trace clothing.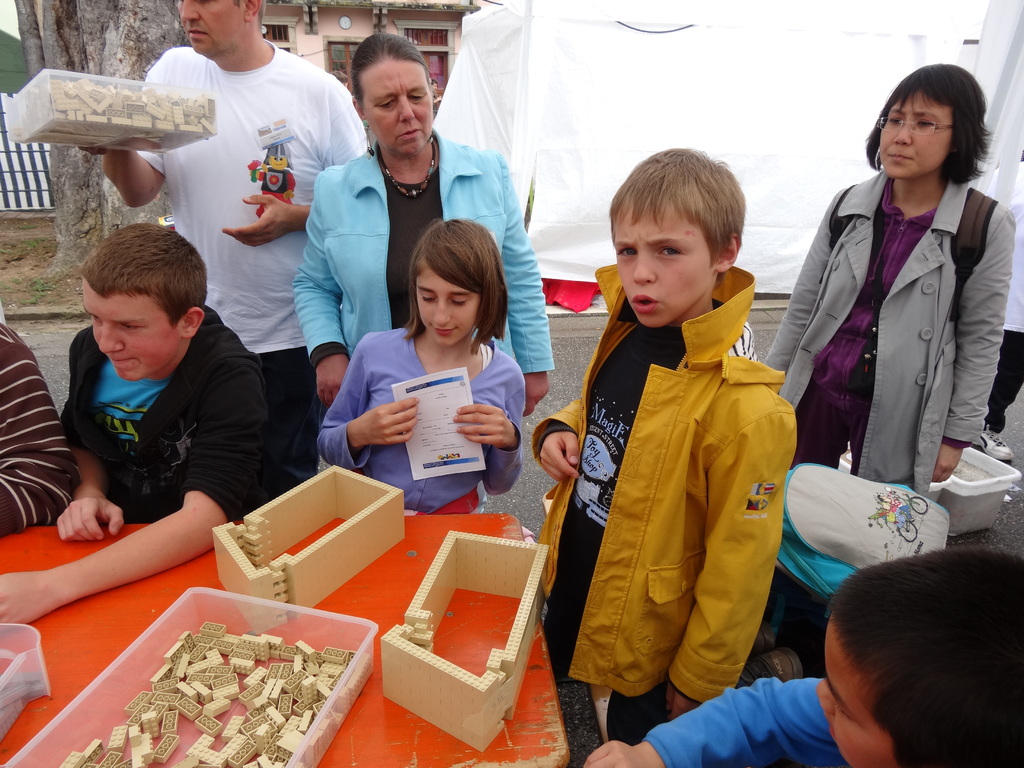
Traced to 652,668,843,767.
